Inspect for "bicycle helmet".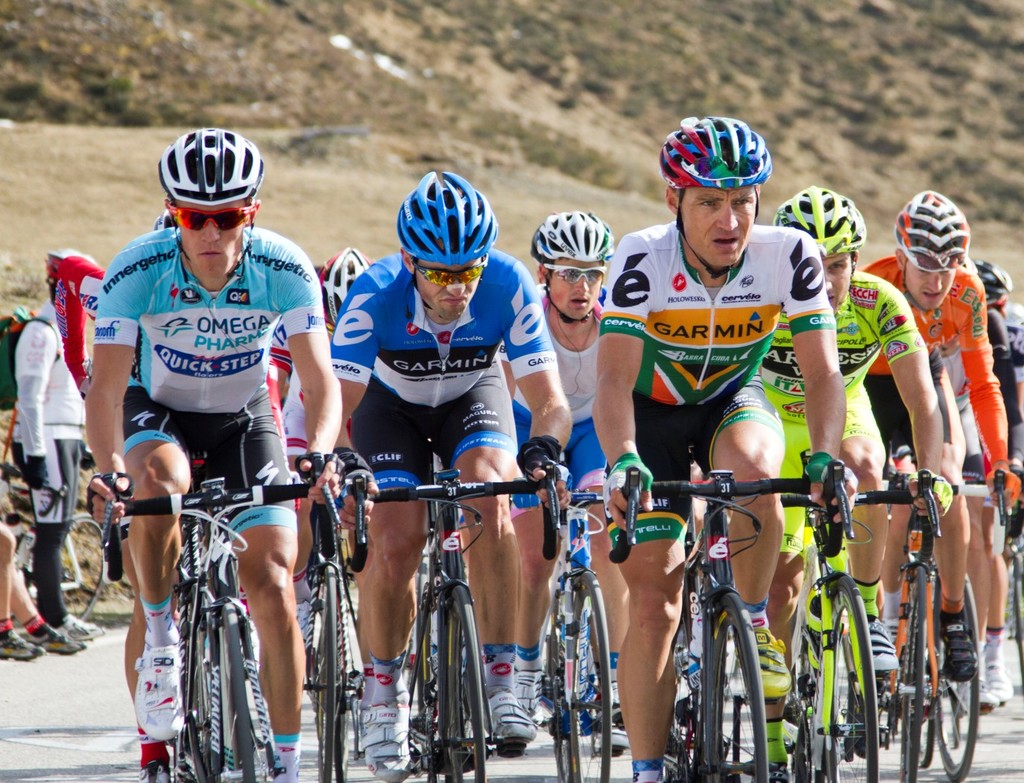
Inspection: 664,115,771,187.
